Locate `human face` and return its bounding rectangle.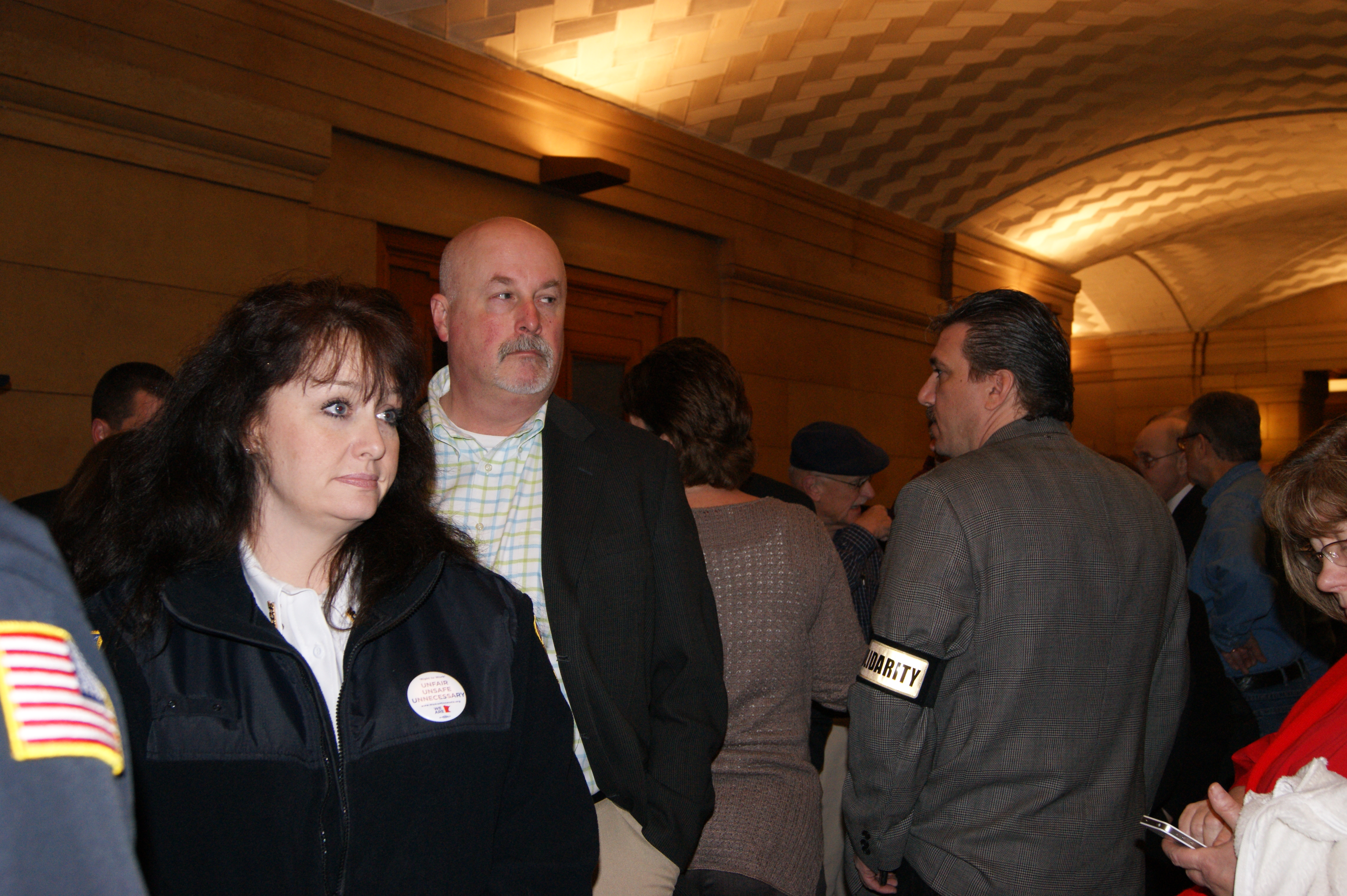
l=345, t=128, r=352, b=140.
